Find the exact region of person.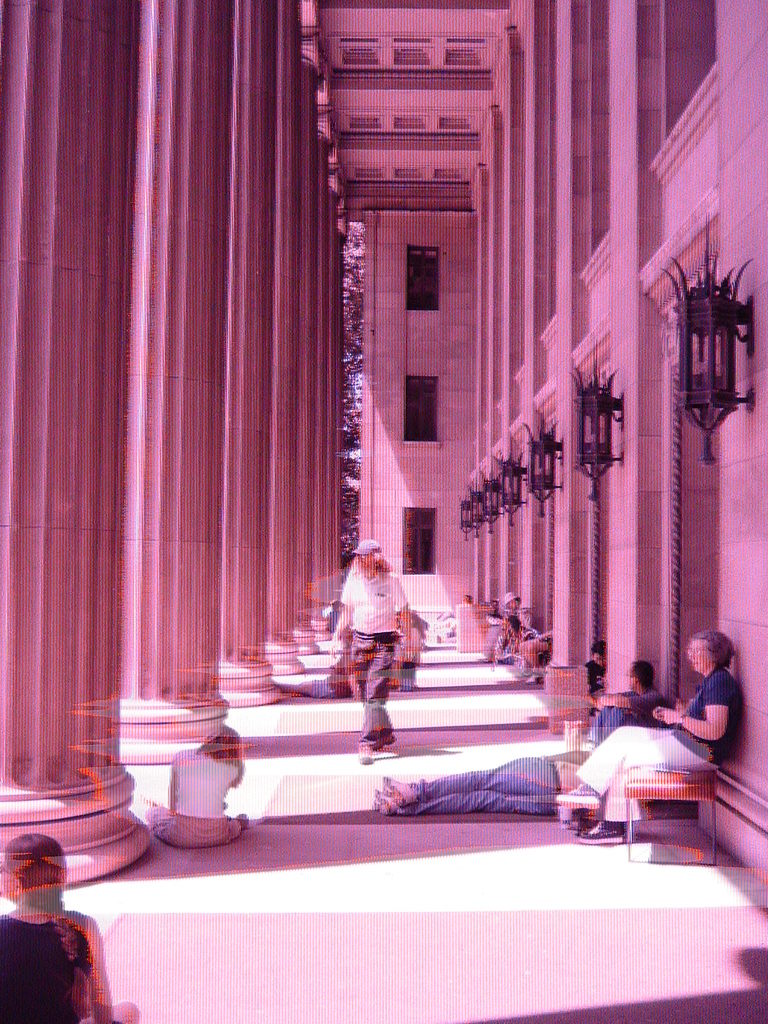
Exact region: box(0, 833, 140, 1023).
